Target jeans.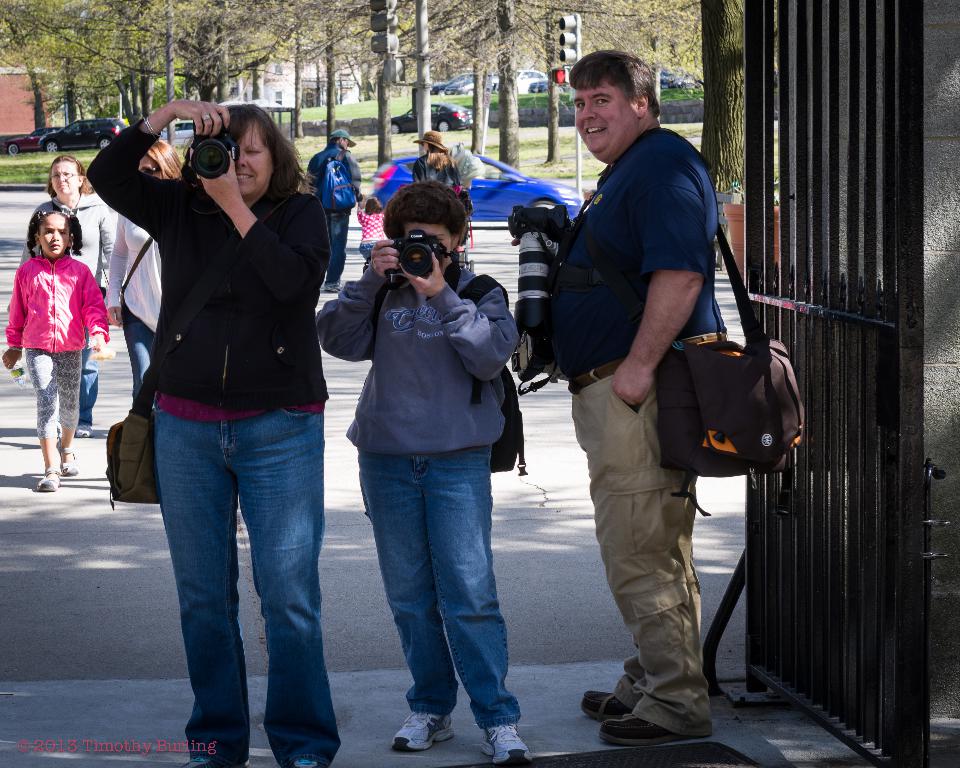
Target region: [324,211,349,289].
